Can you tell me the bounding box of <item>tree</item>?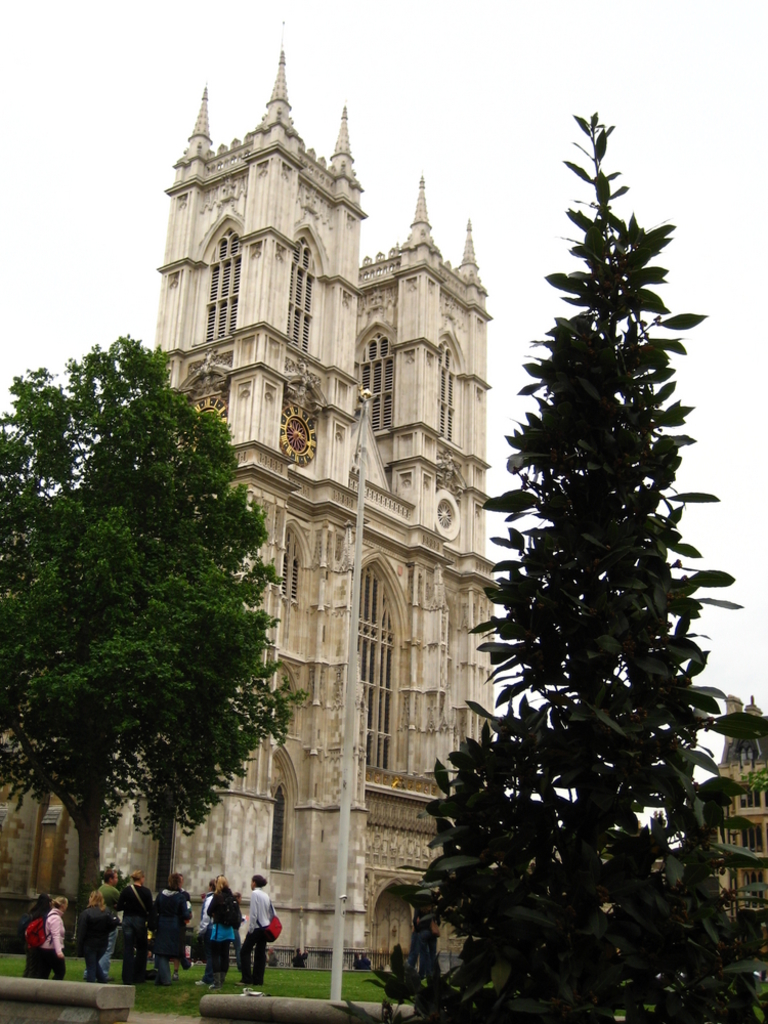
detection(323, 106, 767, 1023).
